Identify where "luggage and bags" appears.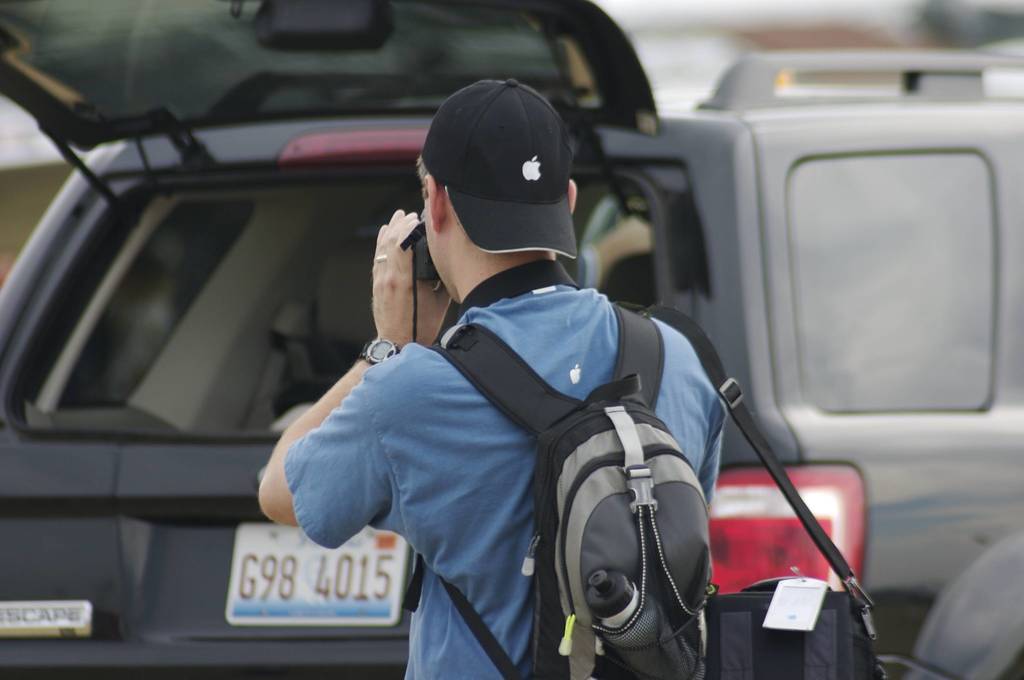
Appears at 644/307/877/679.
